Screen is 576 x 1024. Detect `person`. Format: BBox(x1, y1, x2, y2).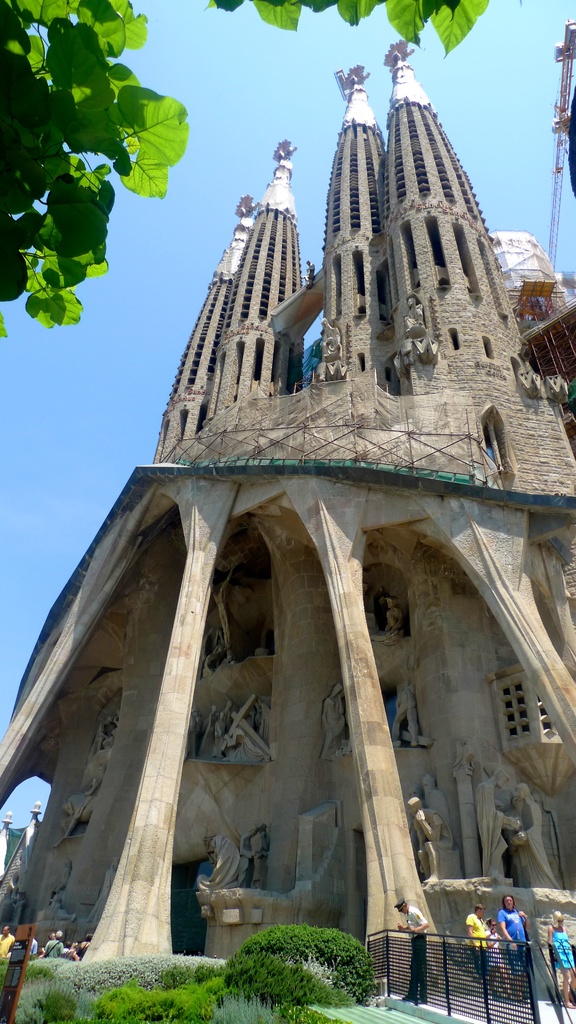
BBox(394, 899, 428, 1004).
